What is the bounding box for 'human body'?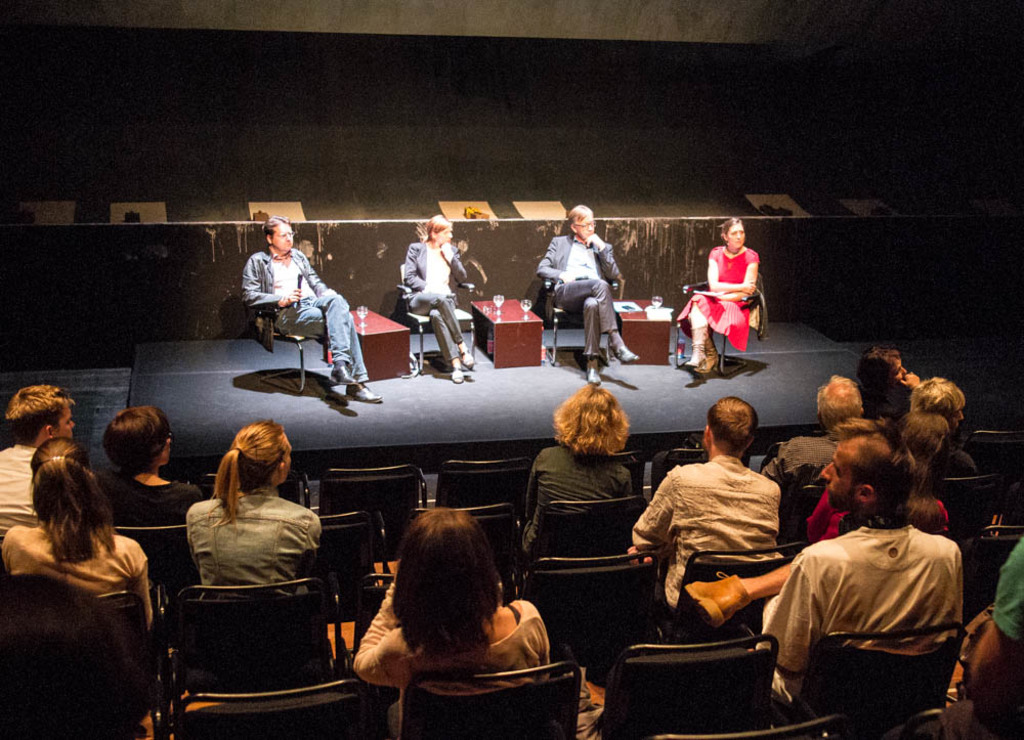
(left=631, top=390, right=779, bottom=624).
